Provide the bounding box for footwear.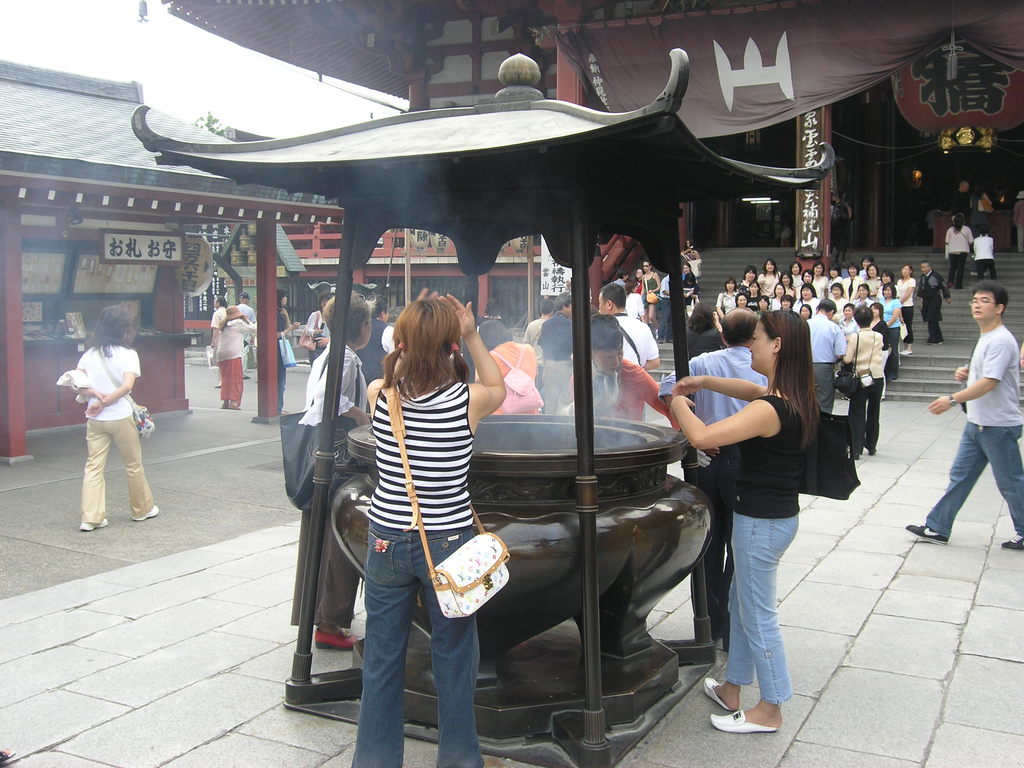
pyautogui.locateOnScreen(668, 340, 672, 345).
